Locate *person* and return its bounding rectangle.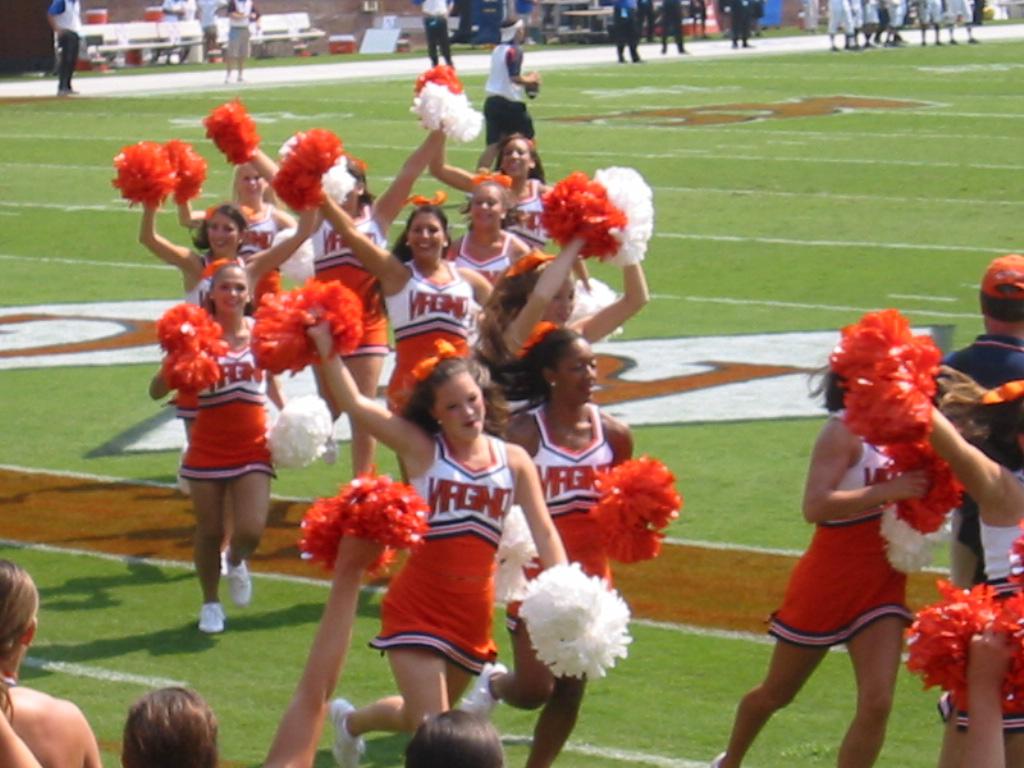
detection(423, 0, 451, 68).
